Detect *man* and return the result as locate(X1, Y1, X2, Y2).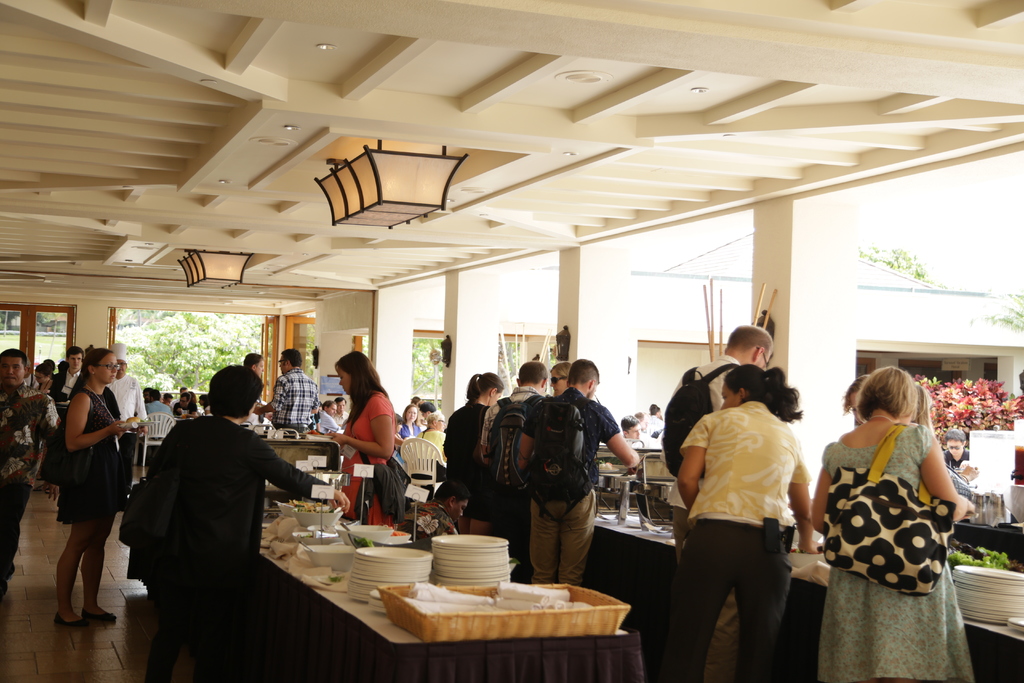
locate(617, 411, 652, 448).
